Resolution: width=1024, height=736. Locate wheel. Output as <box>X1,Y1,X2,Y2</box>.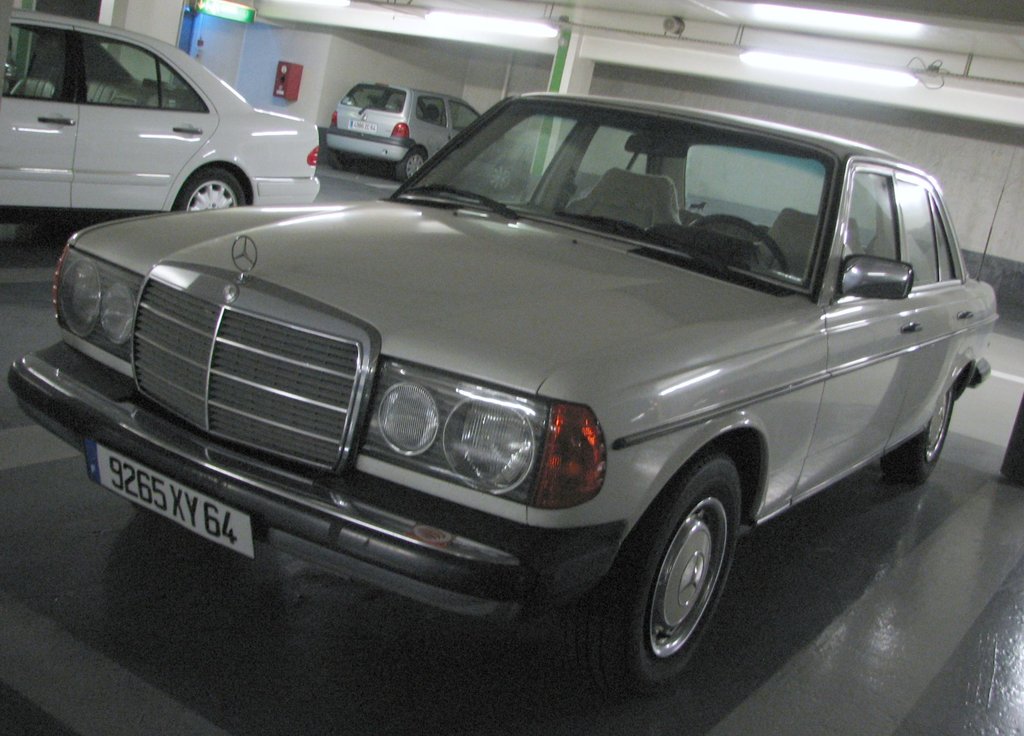
<box>881,383,955,484</box>.
